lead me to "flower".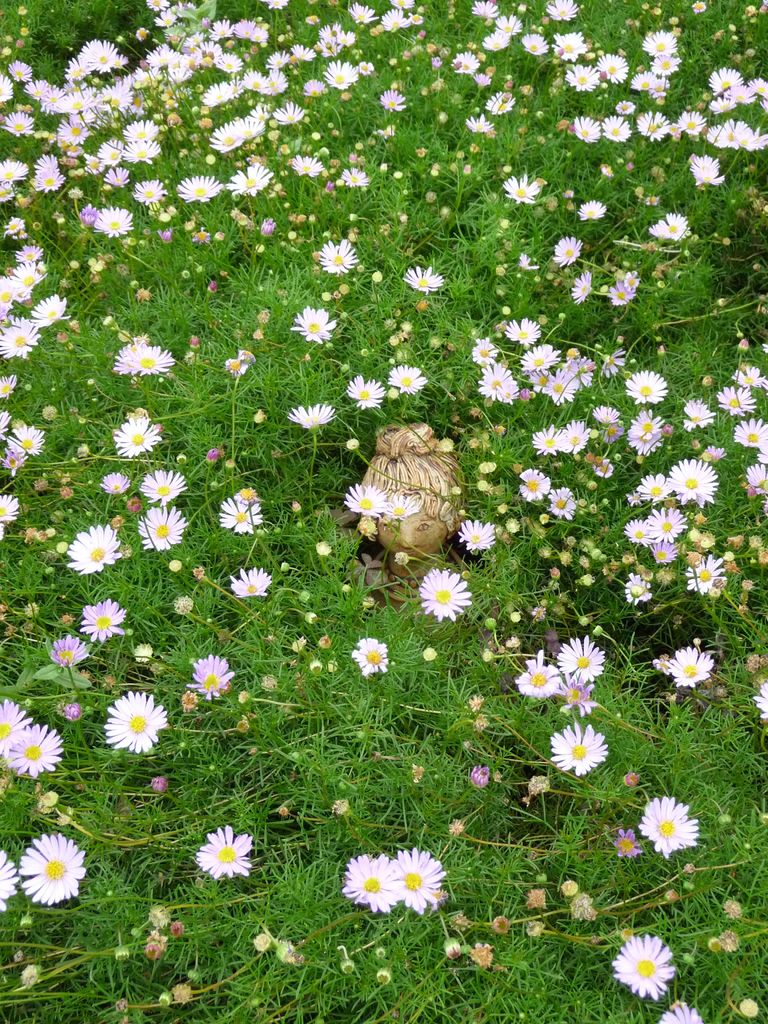
Lead to box(734, 419, 765, 446).
